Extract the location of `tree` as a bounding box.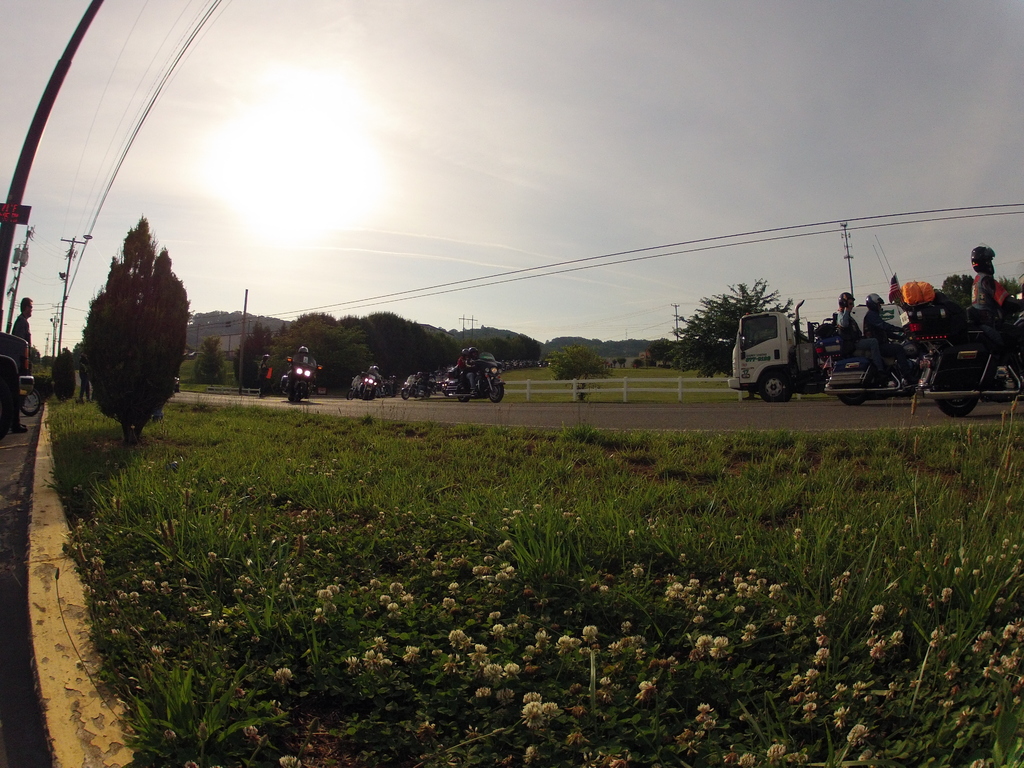
[255, 312, 376, 397].
